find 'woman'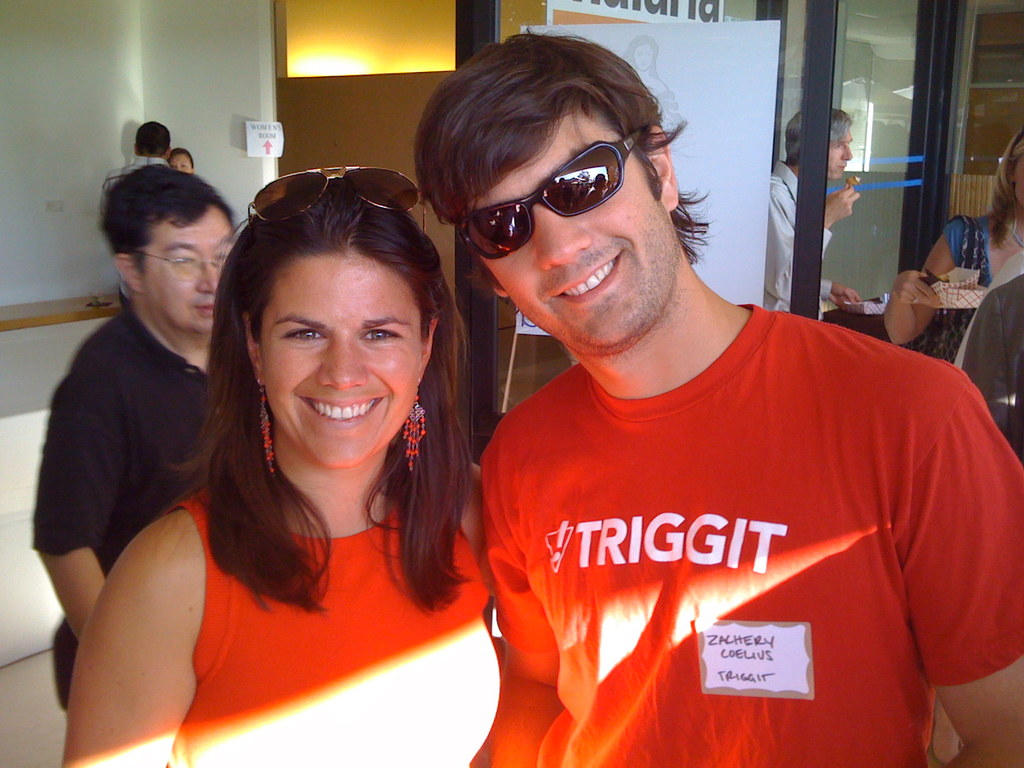
bbox(886, 126, 1023, 363)
